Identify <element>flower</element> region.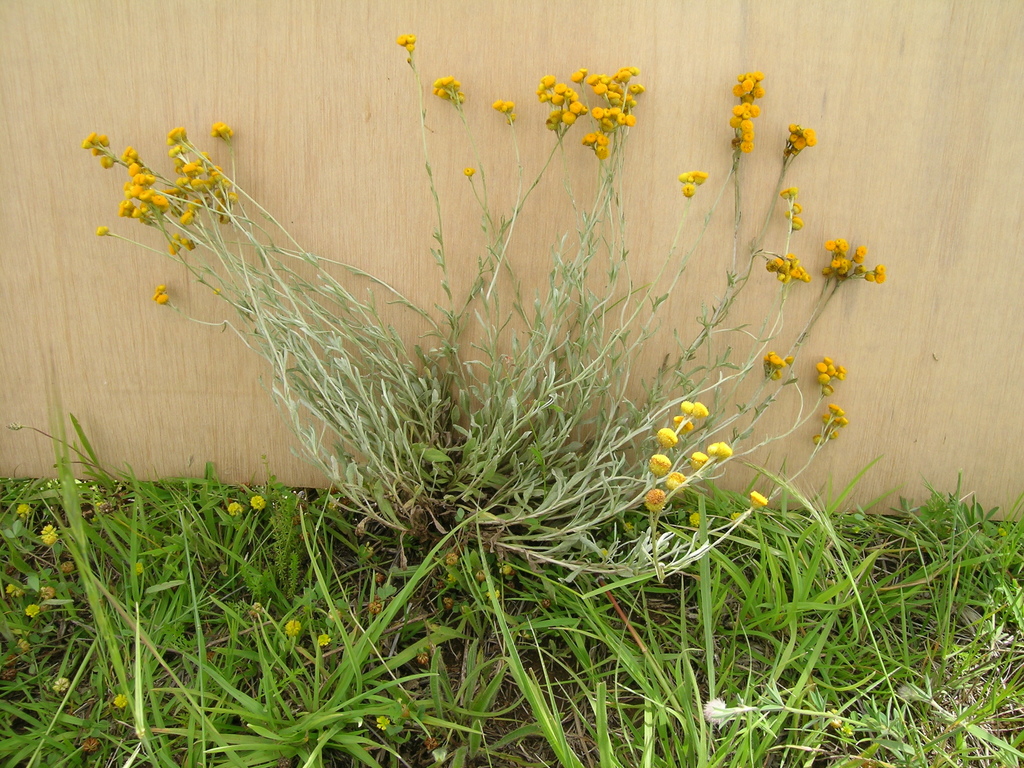
Region: BBox(283, 616, 305, 635).
